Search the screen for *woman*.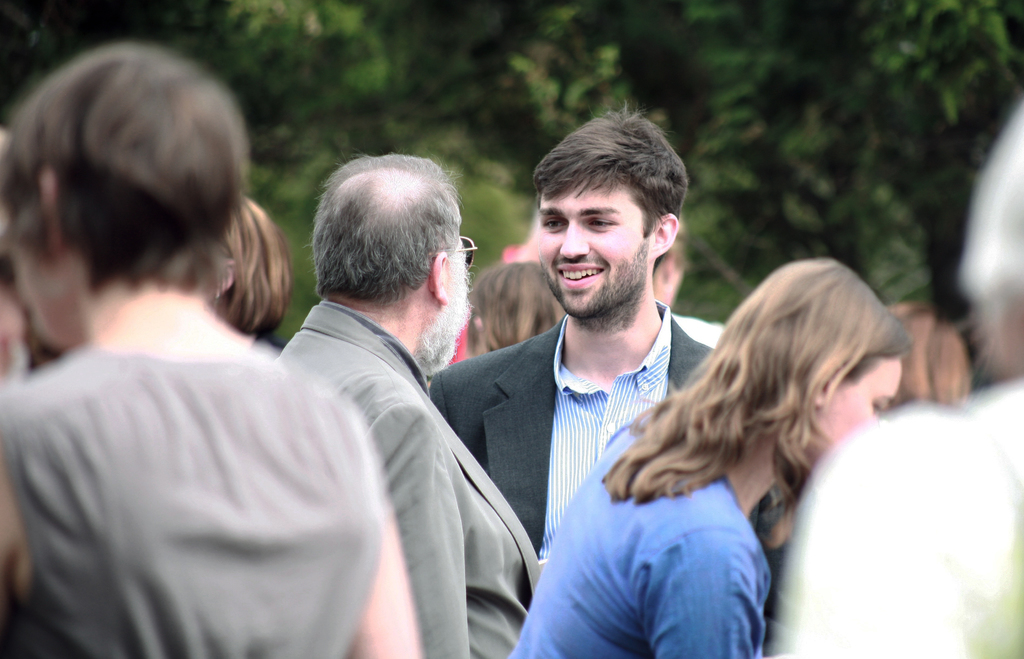
Found at crop(500, 199, 909, 649).
